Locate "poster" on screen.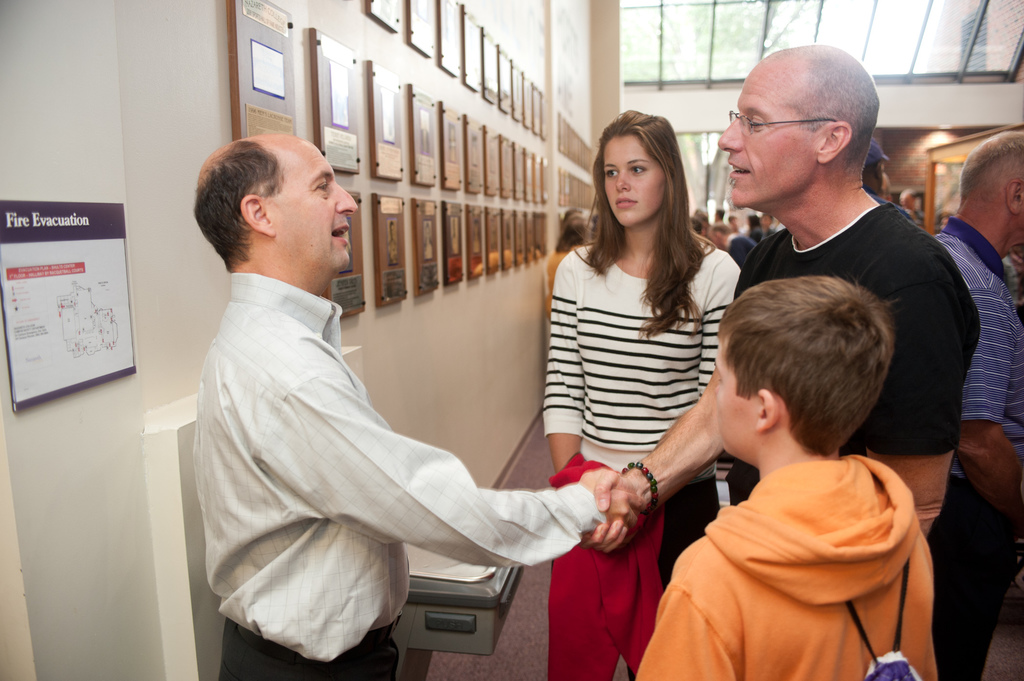
On screen at [0, 196, 143, 415].
